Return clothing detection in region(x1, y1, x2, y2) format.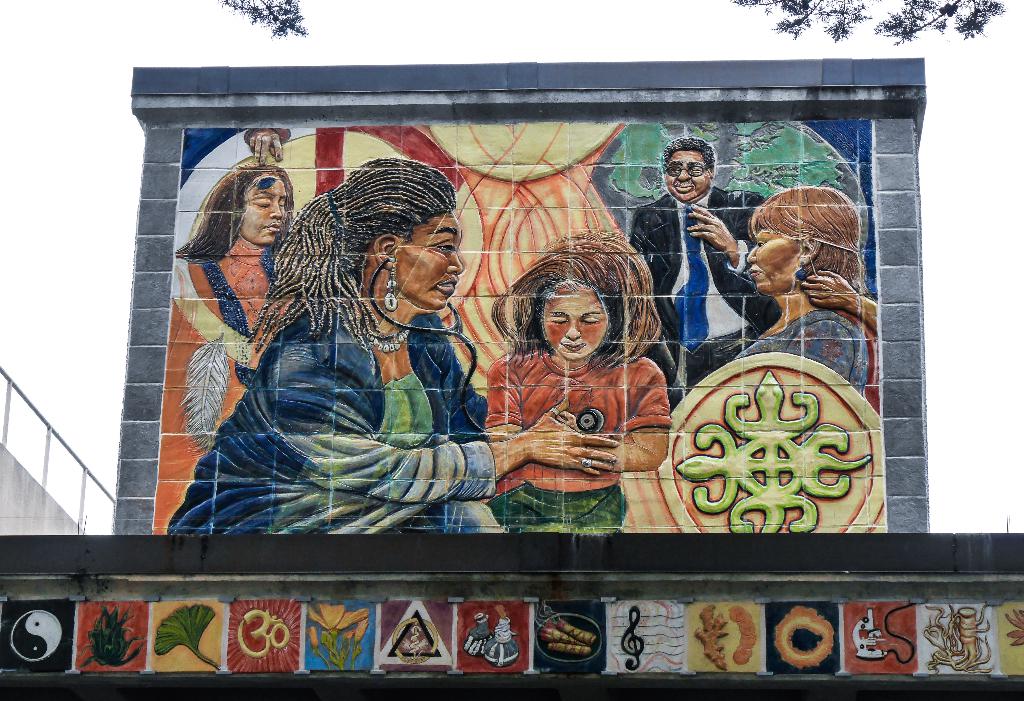
region(631, 189, 768, 411).
